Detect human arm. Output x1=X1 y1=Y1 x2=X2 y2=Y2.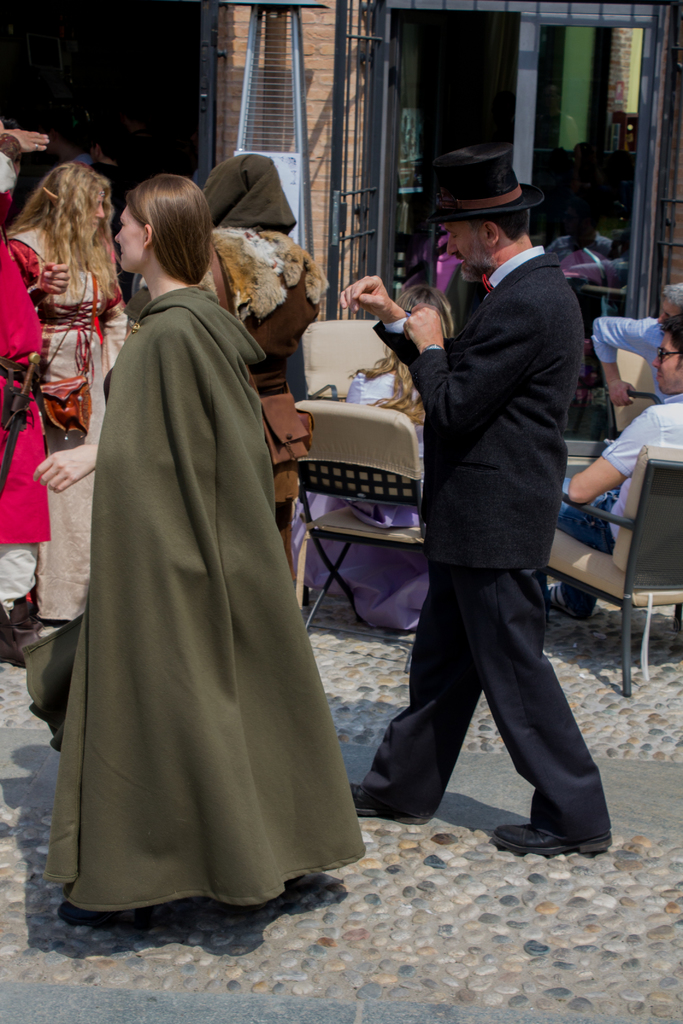
x1=33 y1=317 x2=166 y2=479.
